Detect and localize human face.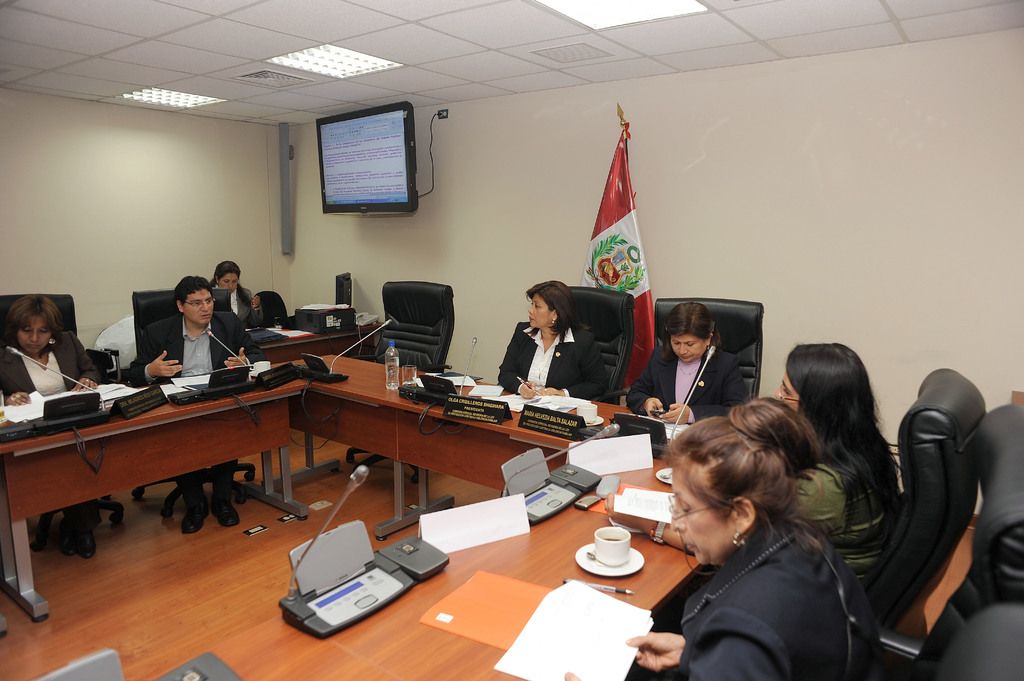
Localized at BBox(18, 316, 51, 354).
